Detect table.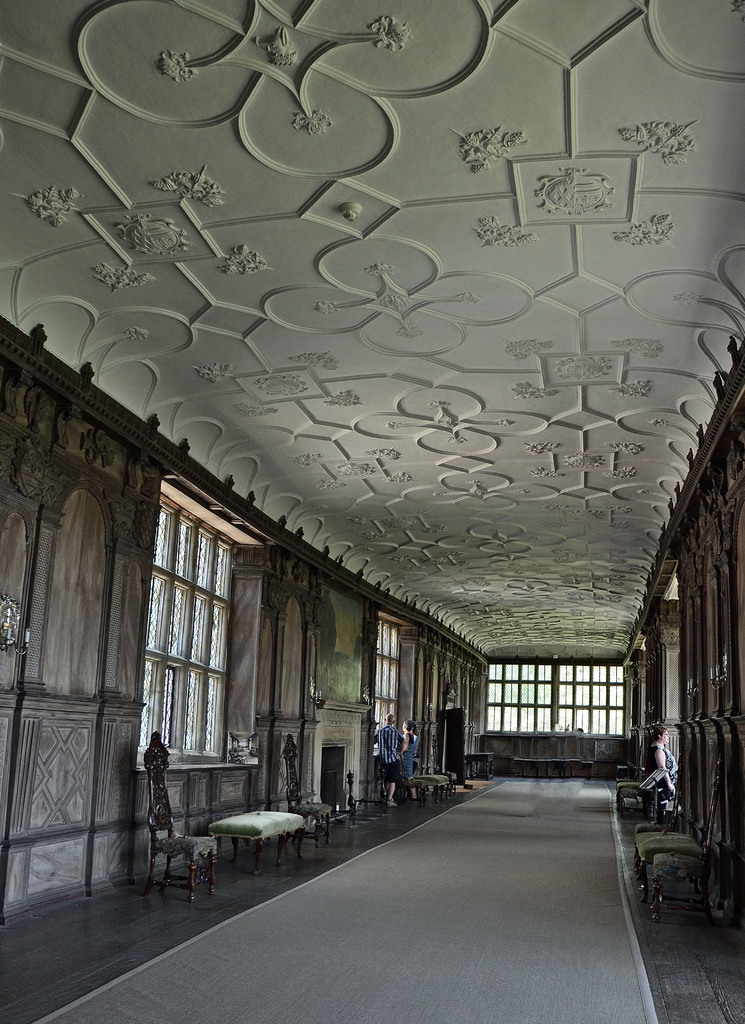
Detected at [414, 774, 449, 810].
